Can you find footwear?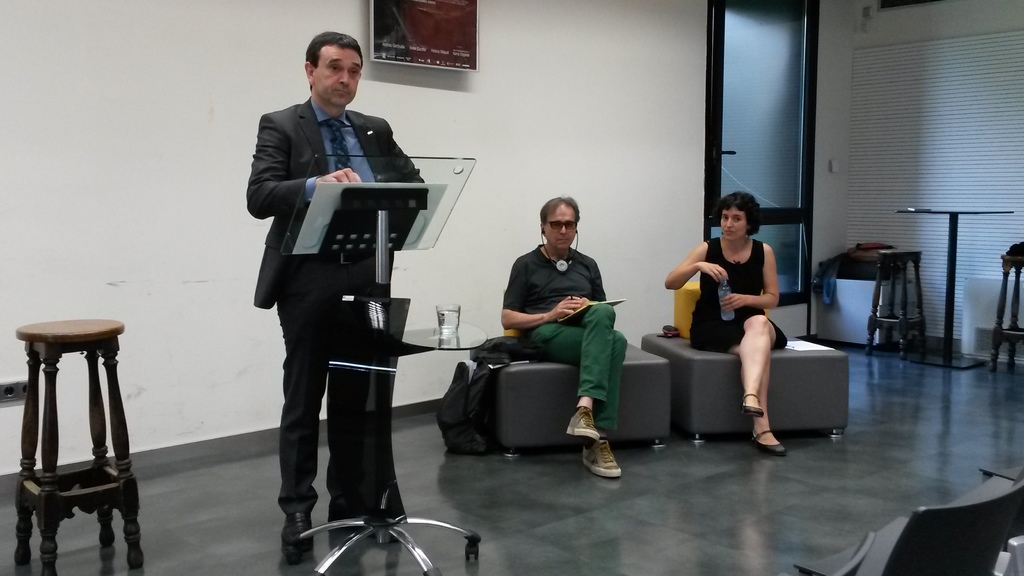
Yes, bounding box: locate(750, 428, 790, 458).
